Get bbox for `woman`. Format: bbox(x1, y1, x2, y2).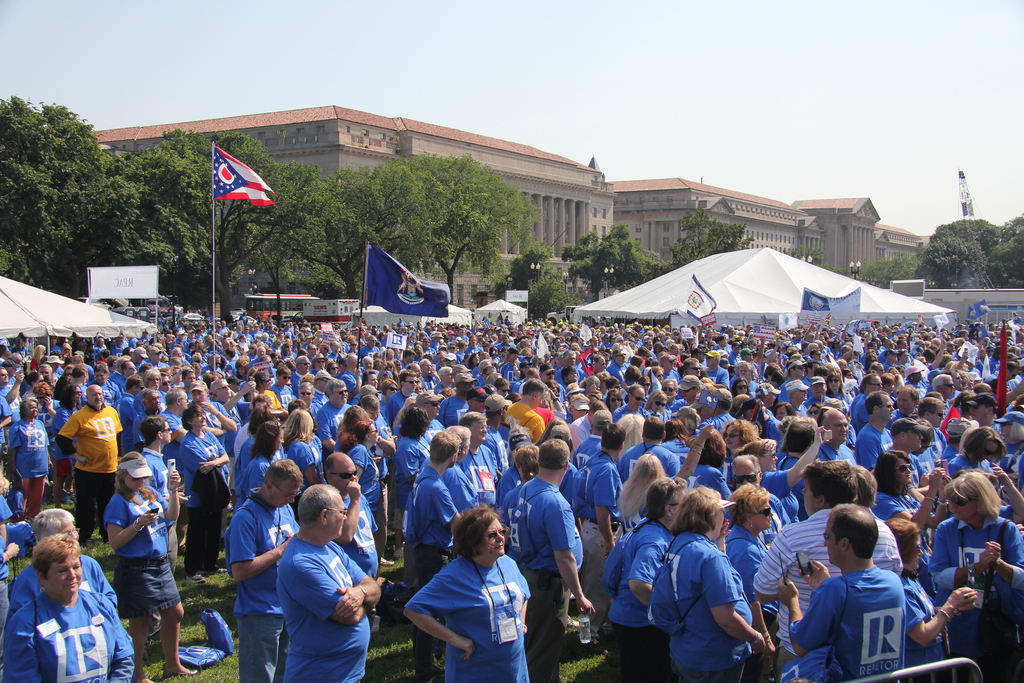
bbox(808, 404, 824, 425).
